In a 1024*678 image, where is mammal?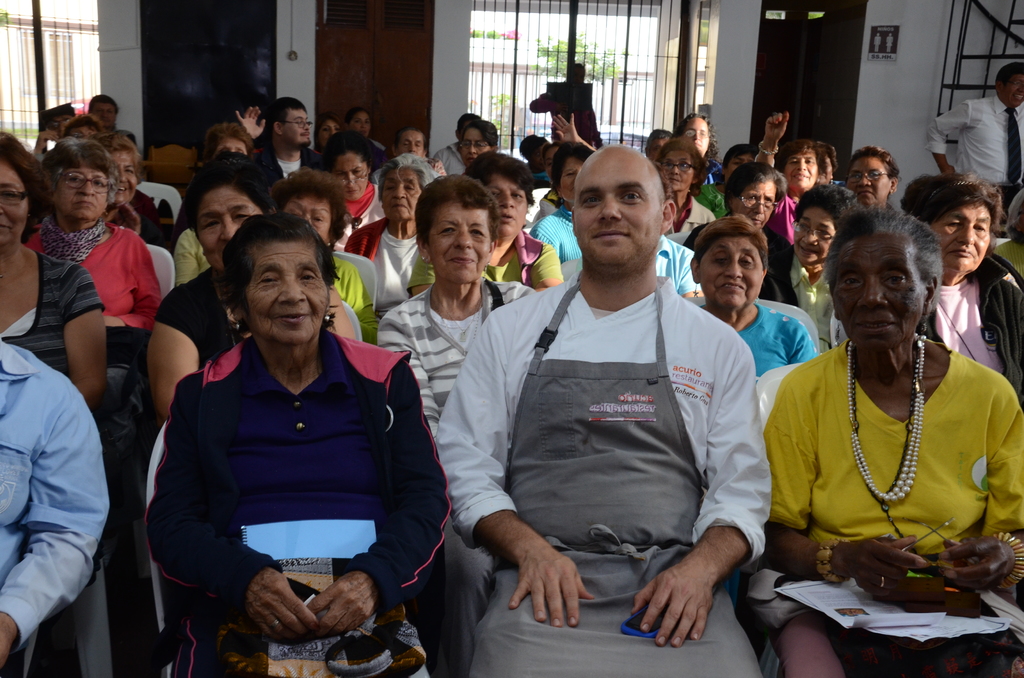
box=[0, 328, 110, 677].
